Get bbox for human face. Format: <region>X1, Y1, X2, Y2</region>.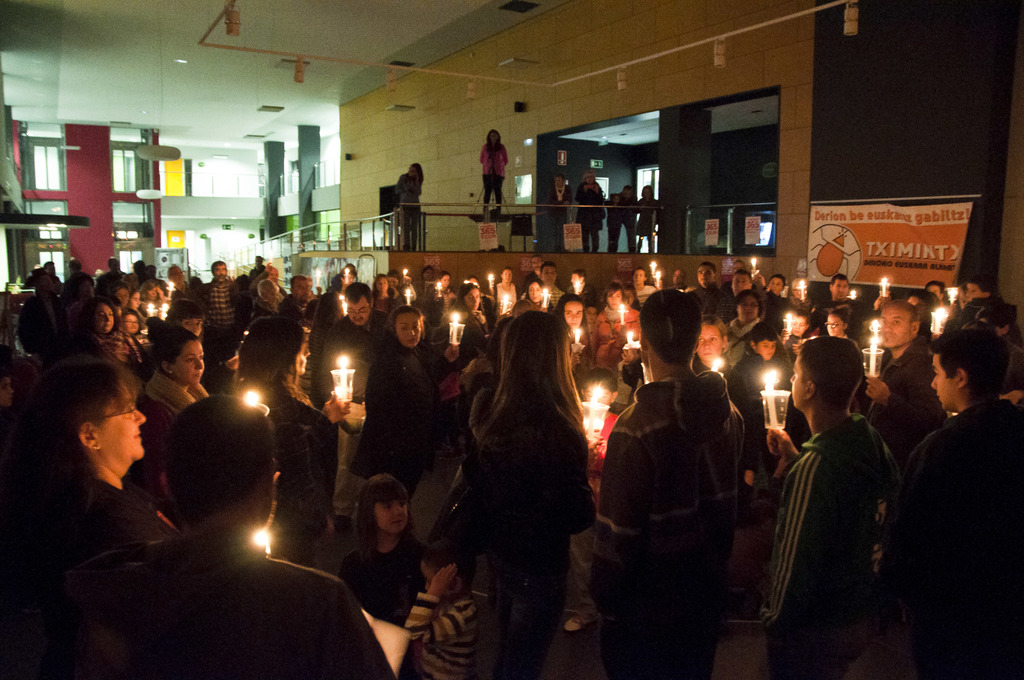
<region>528, 280, 538, 303</region>.
